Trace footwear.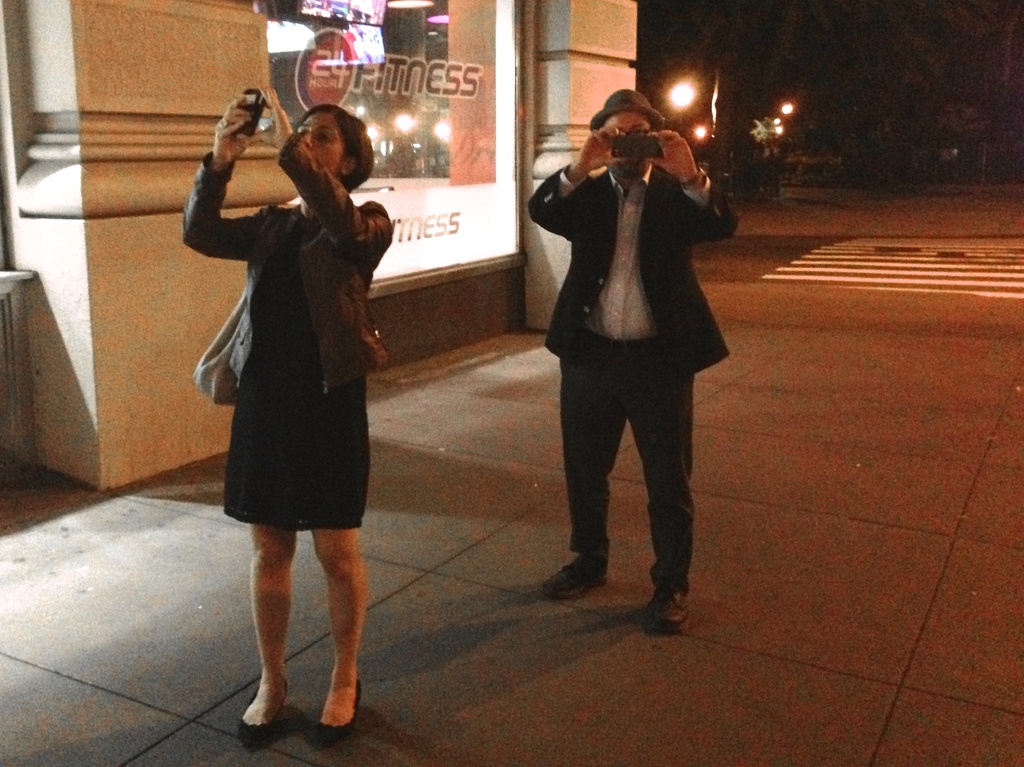
Traced to l=301, t=674, r=371, b=739.
